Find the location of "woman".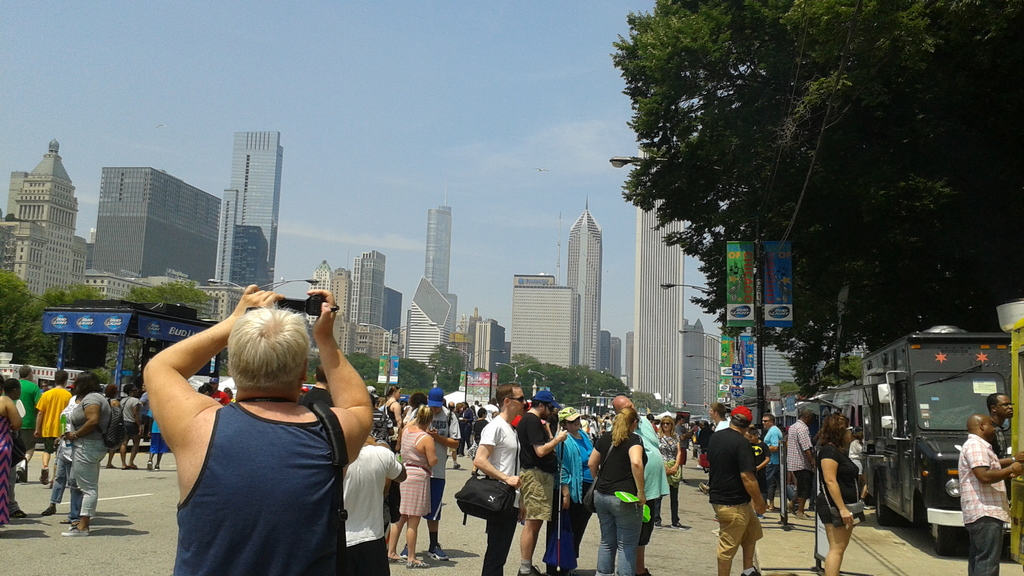
Location: 472, 406, 499, 466.
